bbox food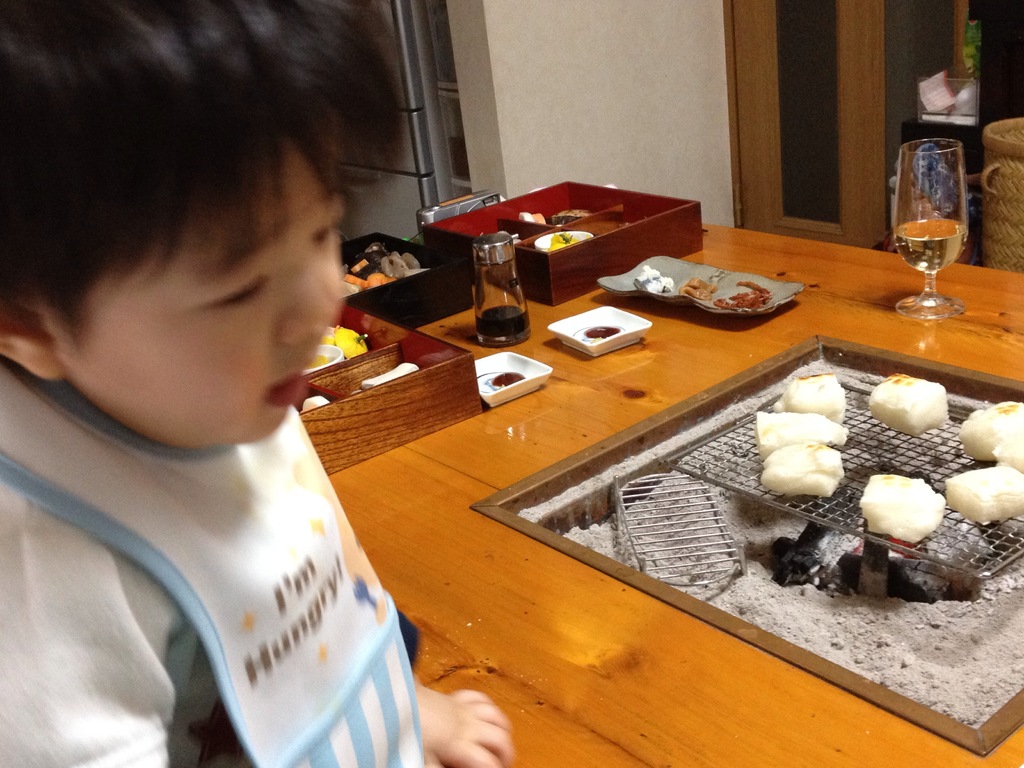
[989,430,1023,472]
